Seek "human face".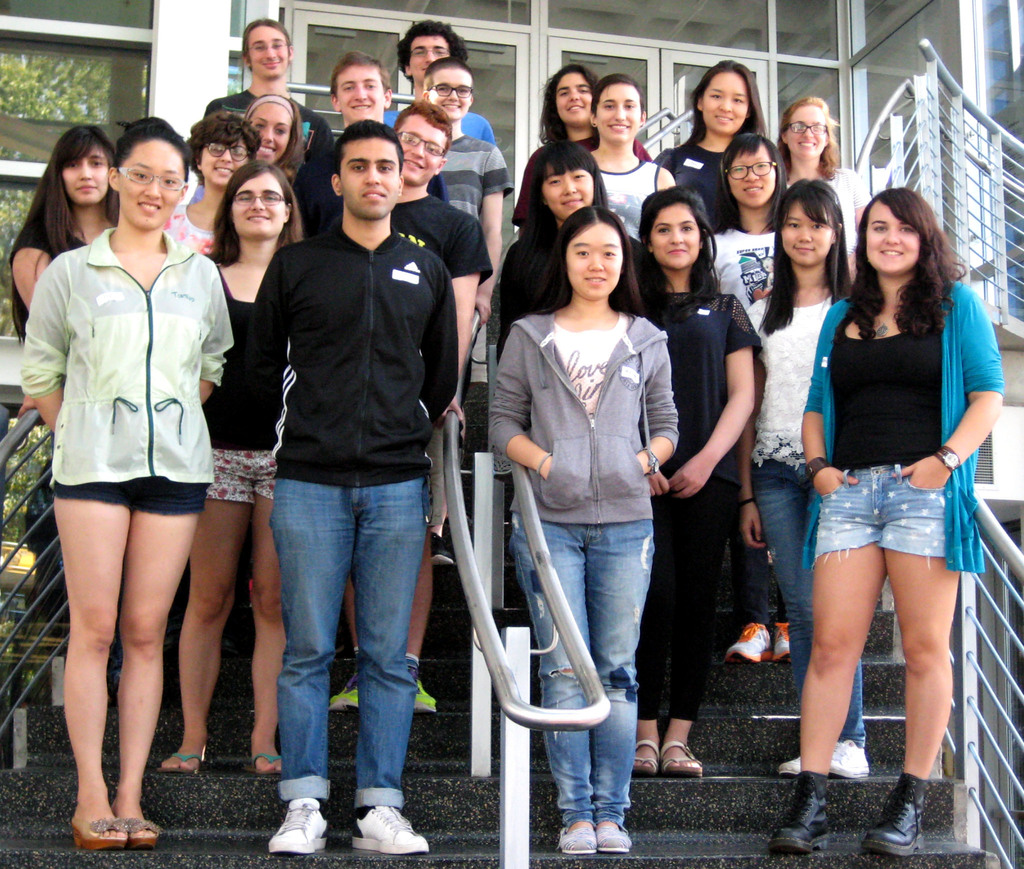
locate(541, 161, 594, 220).
